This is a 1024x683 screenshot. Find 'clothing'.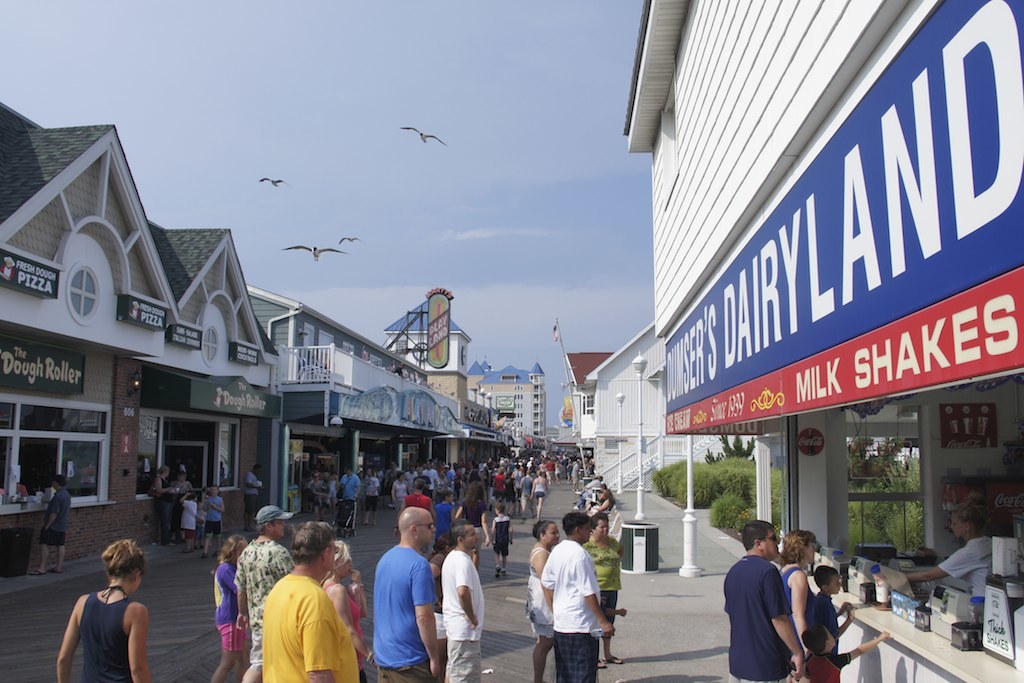
Bounding box: (x1=778, y1=566, x2=814, y2=622).
